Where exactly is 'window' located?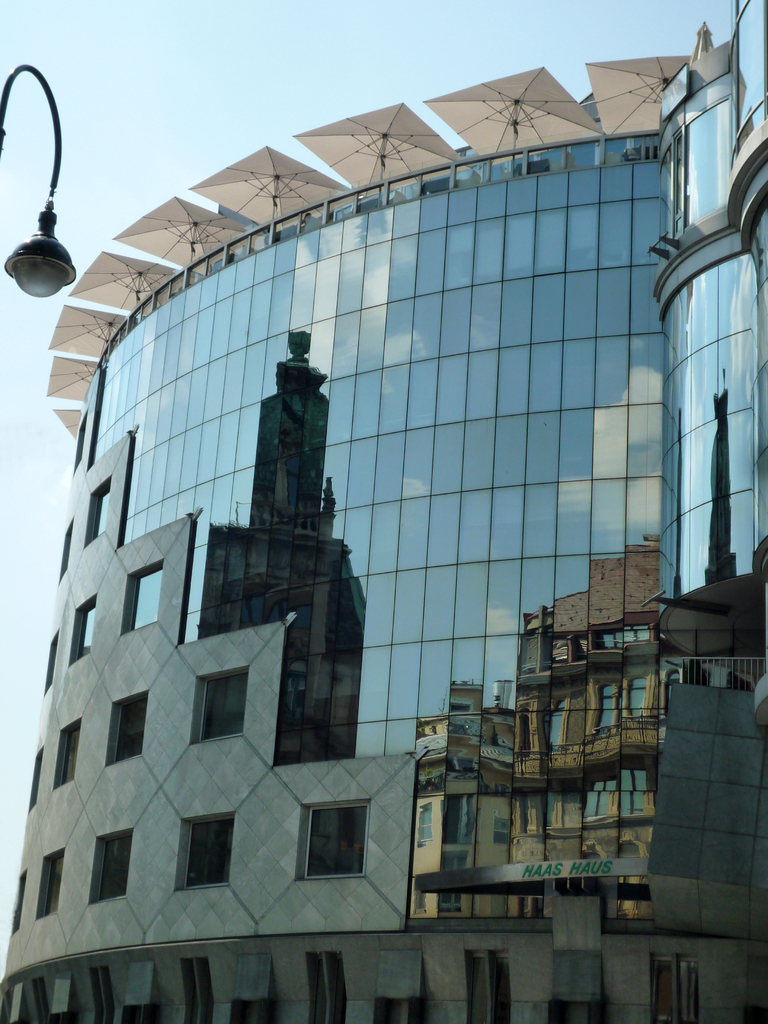
Its bounding box is region(54, 717, 90, 783).
